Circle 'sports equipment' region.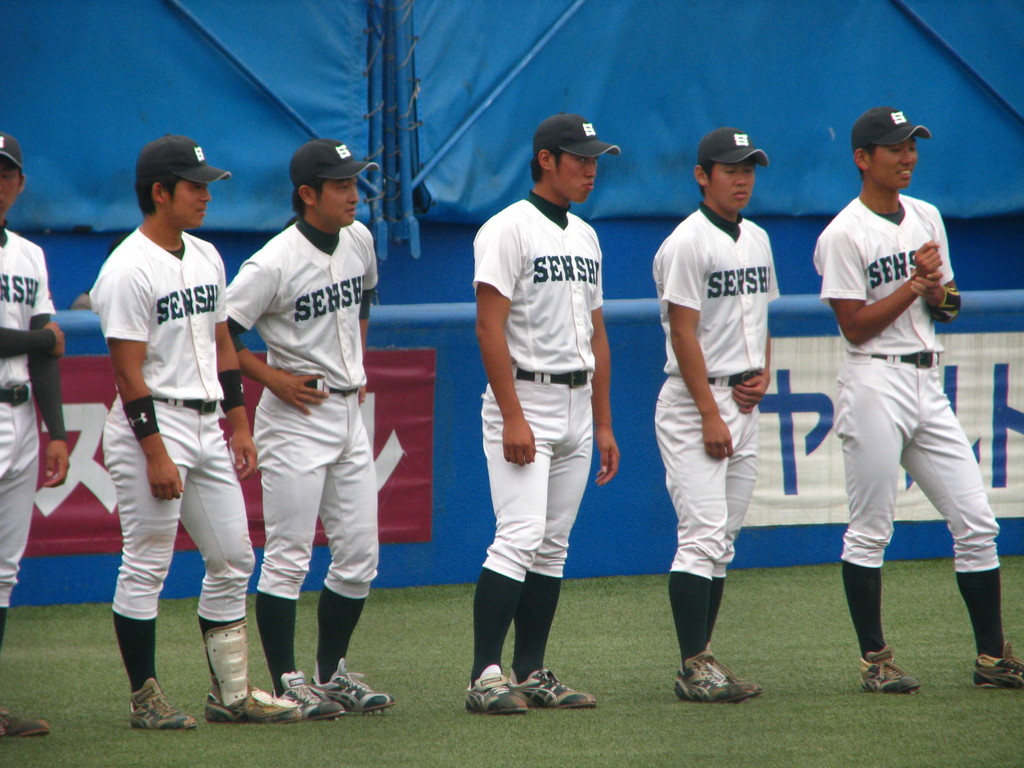
Region: (273, 671, 340, 719).
